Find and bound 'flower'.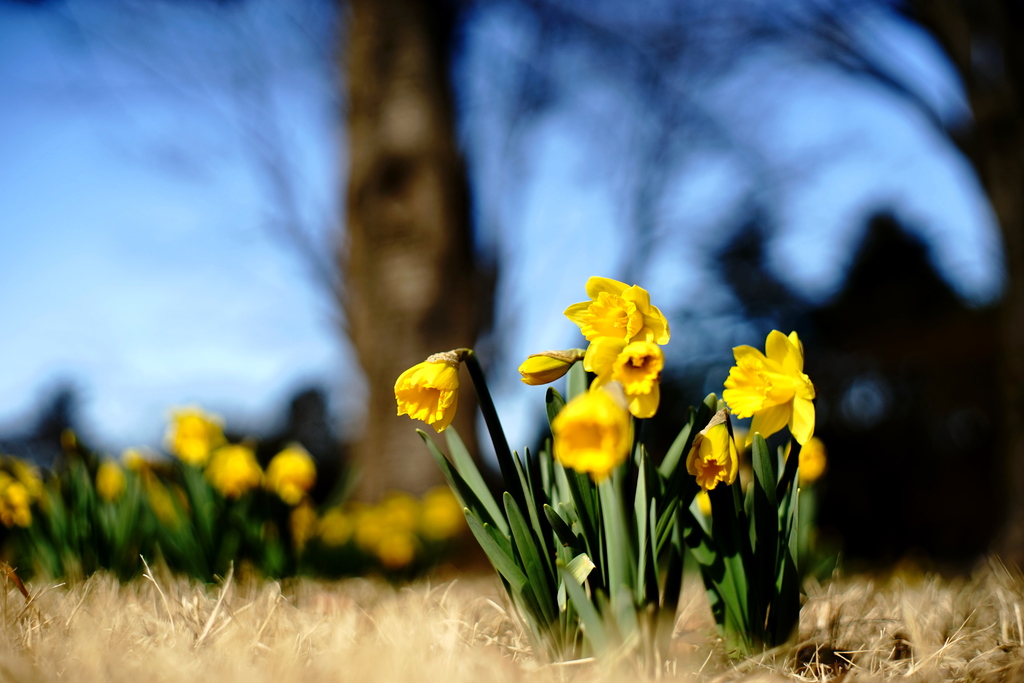
Bound: locate(559, 270, 668, 350).
